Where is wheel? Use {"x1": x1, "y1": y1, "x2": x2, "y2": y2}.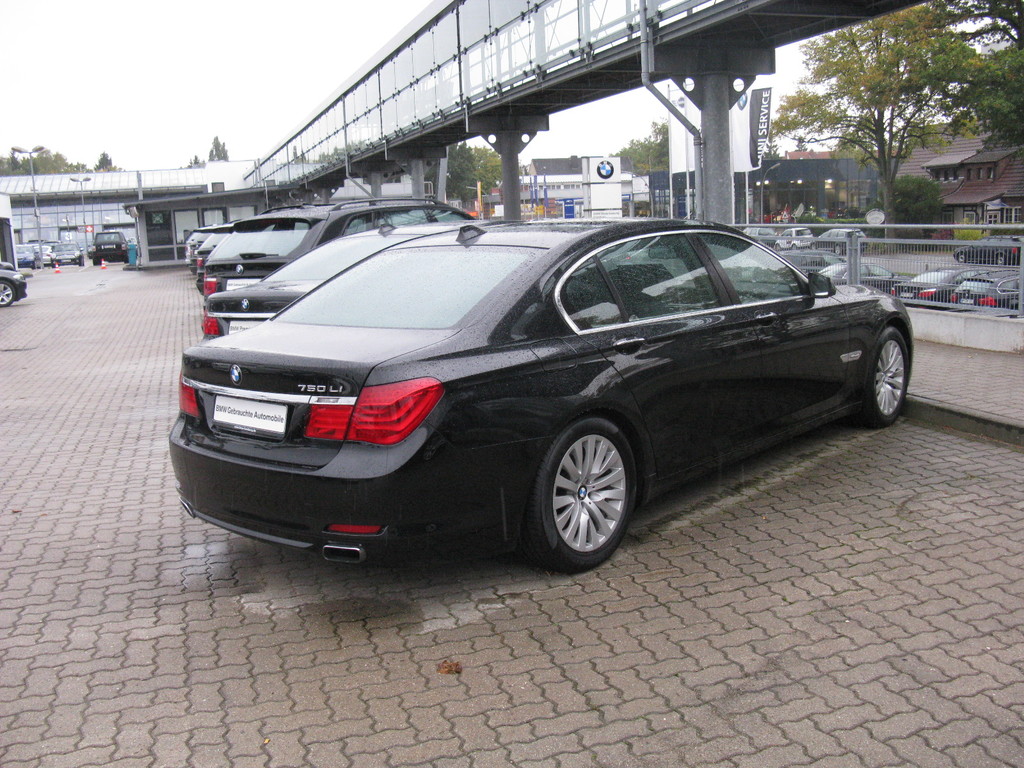
{"x1": 774, "y1": 242, "x2": 781, "y2": 252}.
